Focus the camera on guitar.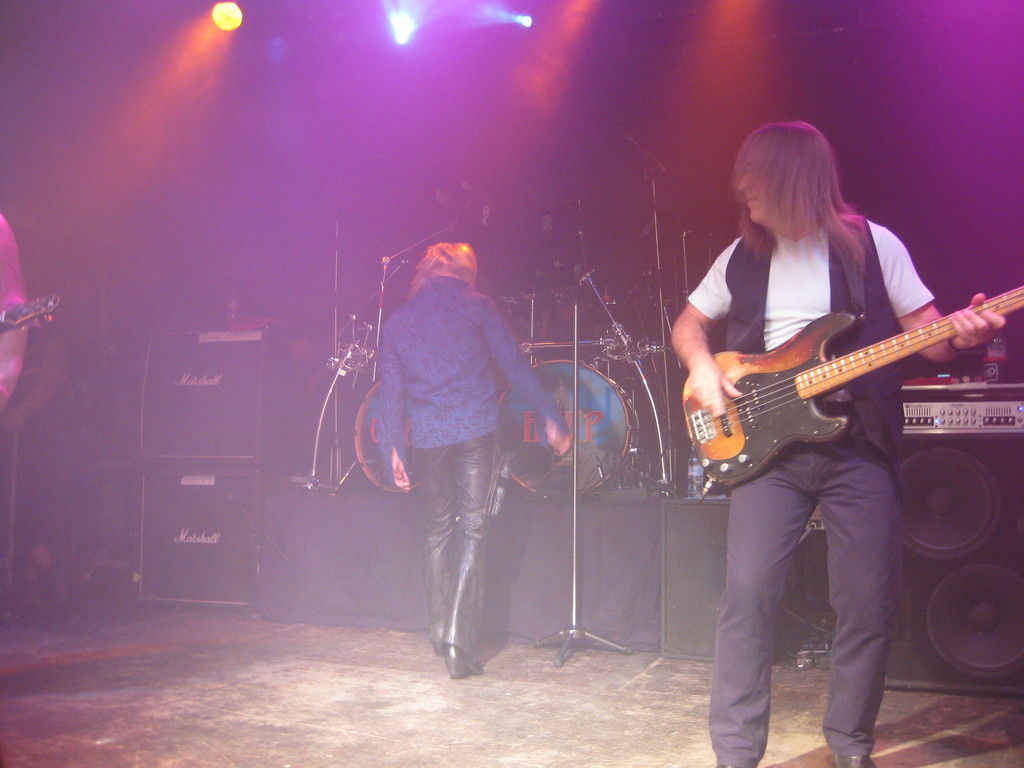
Focus region: bbox(0, 289, 58, 335).
